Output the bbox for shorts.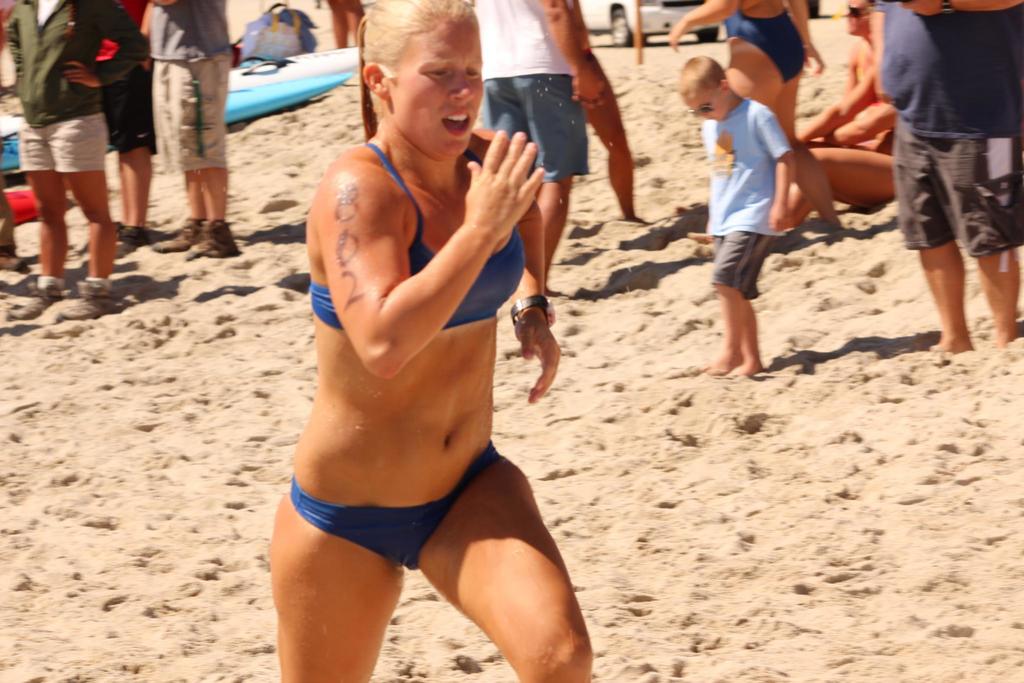
[left=480, top=73, right=585, bottom=179].
